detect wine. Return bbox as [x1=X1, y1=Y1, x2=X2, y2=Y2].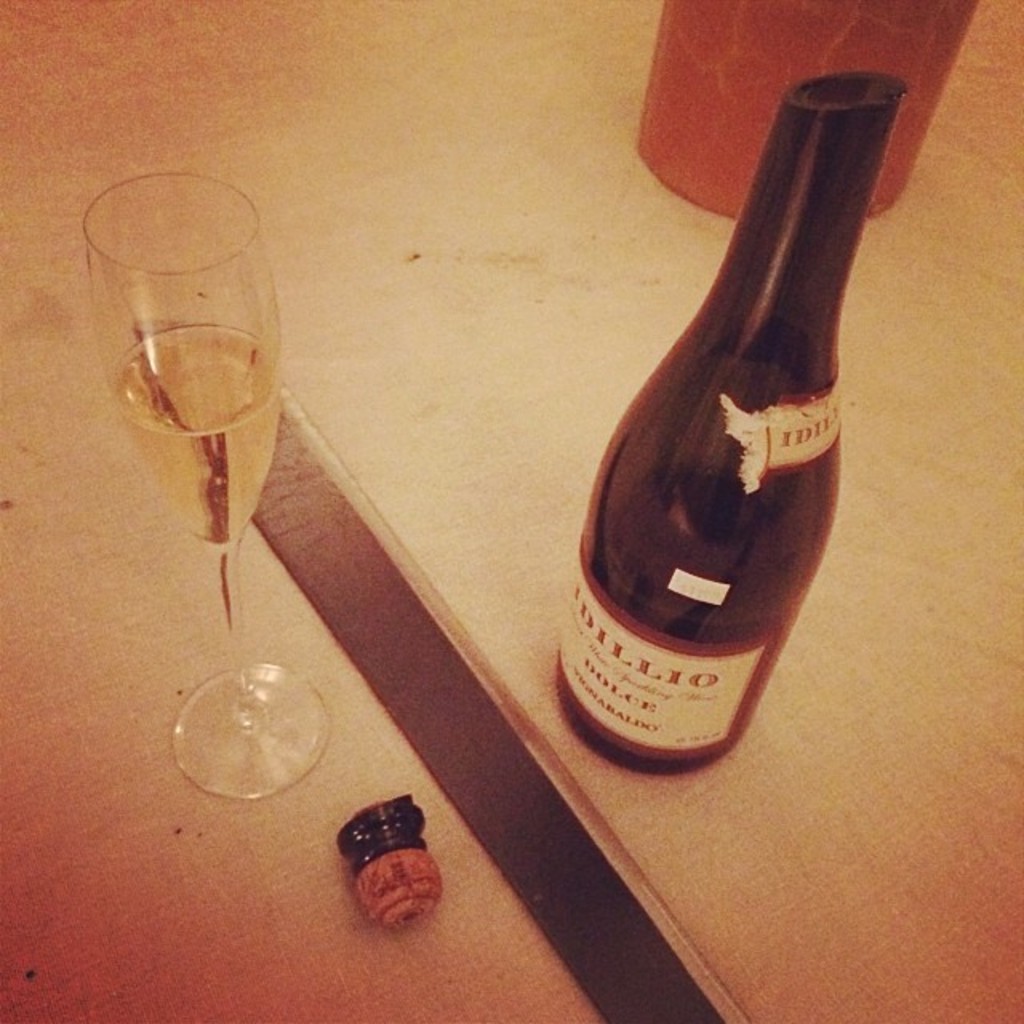
[x1=574, y1=30, x2=894, y2=778].
